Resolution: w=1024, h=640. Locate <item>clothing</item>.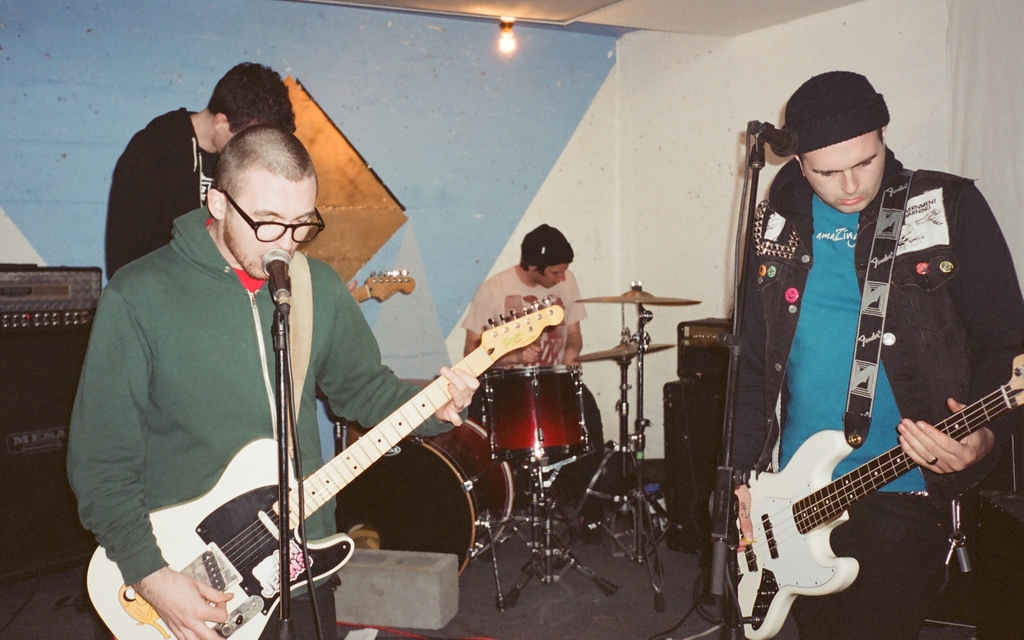
(493,376,609,527).
